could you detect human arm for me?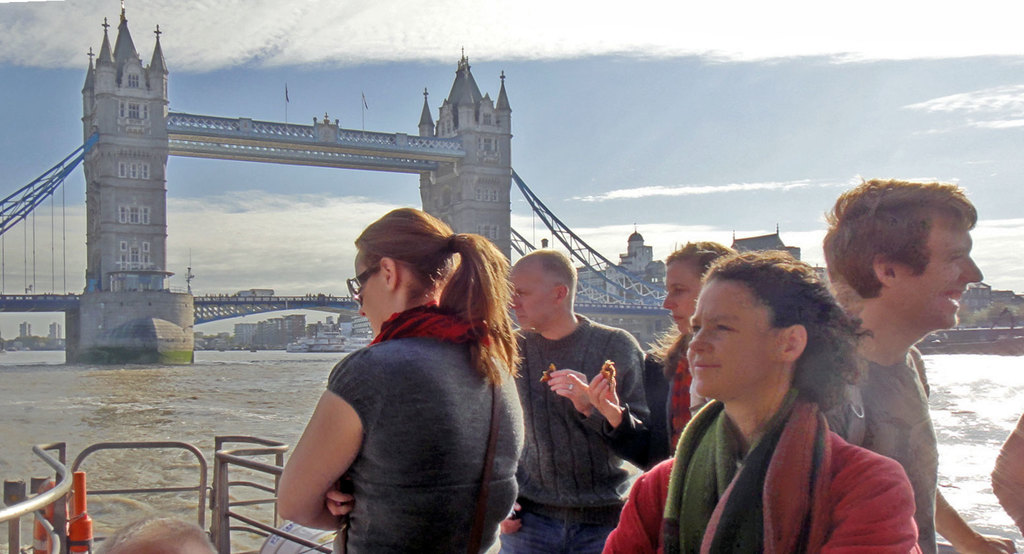
Detection result: l=907, t=345, r=1019, b=553.
